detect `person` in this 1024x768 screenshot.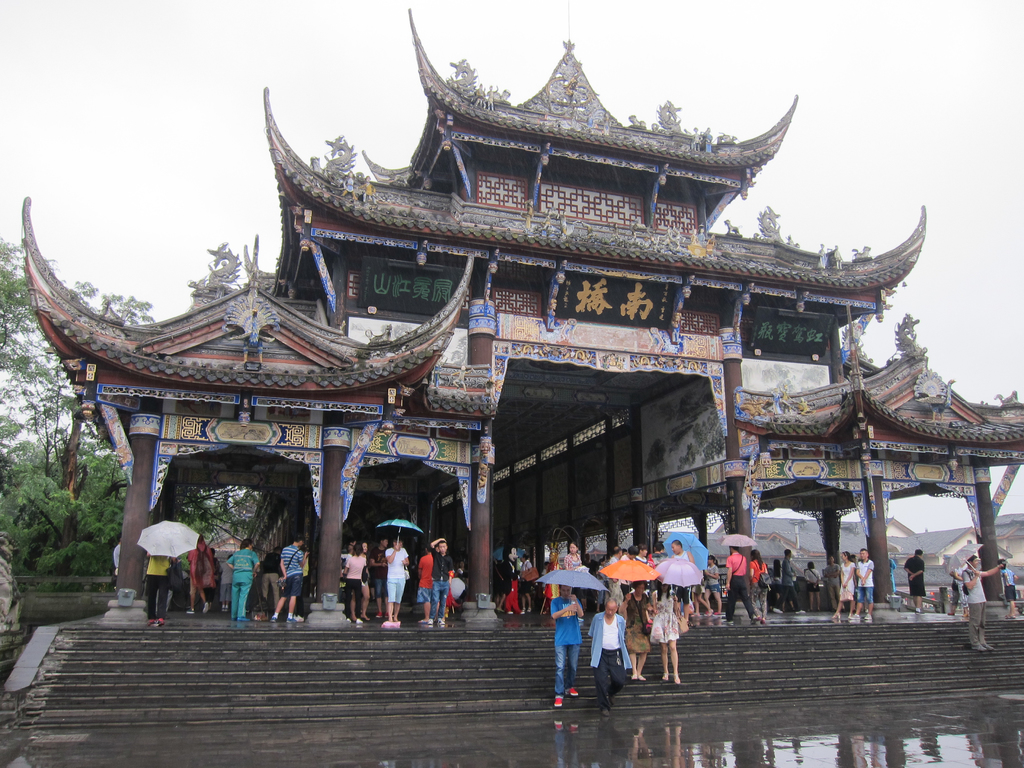
Detection: 631, 542, 652, 574.
